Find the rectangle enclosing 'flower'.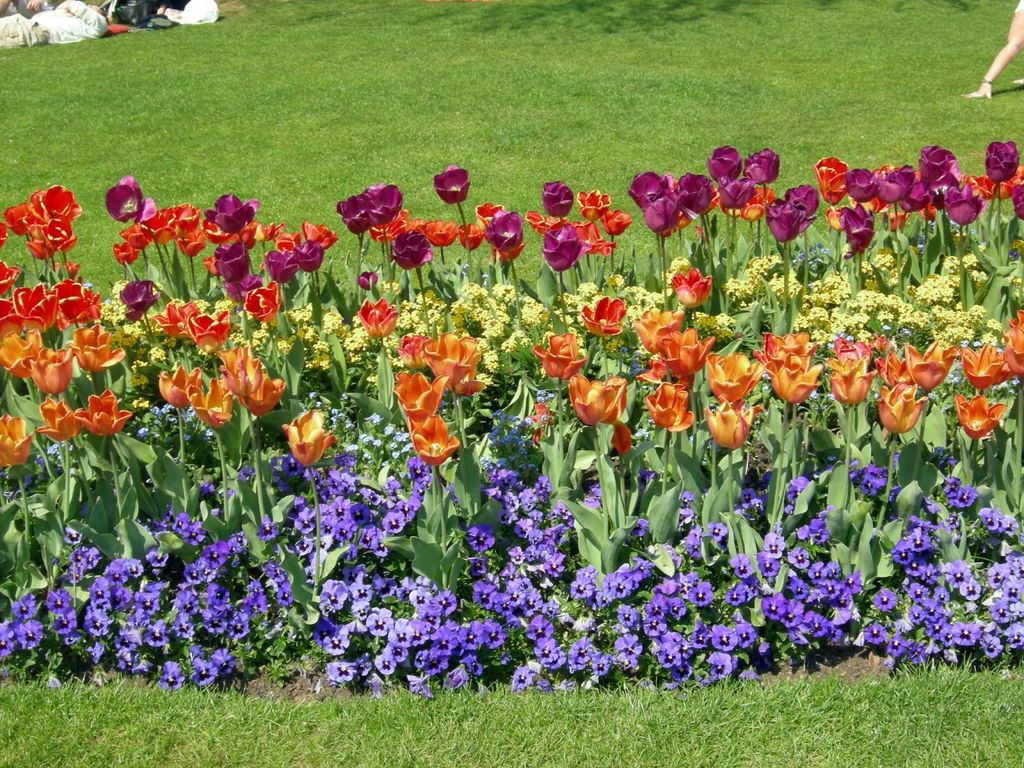
bbox(2, 198, 45, 245).
